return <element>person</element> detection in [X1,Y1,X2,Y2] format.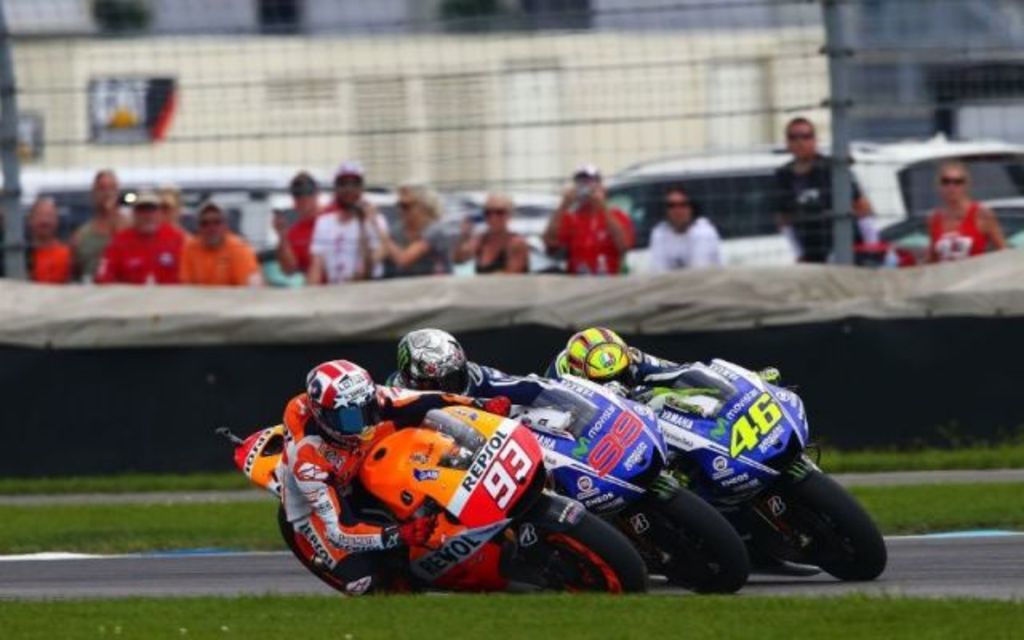
[382,181,466,275].
